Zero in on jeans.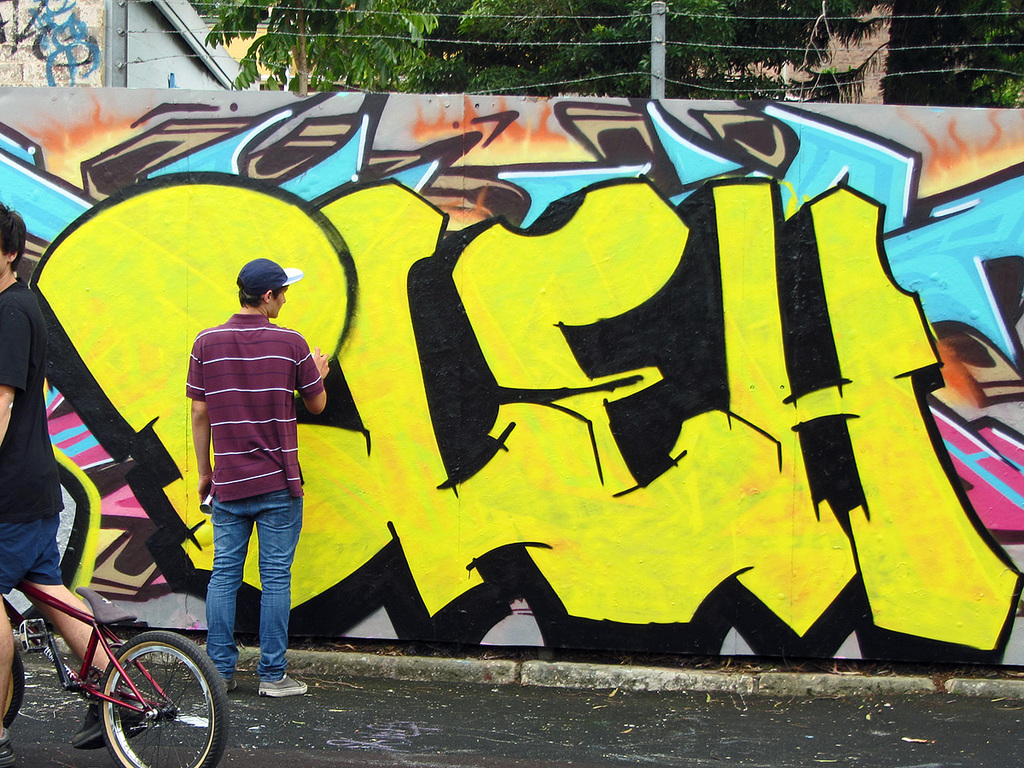
Zeroed in: rect(198, 461, 285, 709).
